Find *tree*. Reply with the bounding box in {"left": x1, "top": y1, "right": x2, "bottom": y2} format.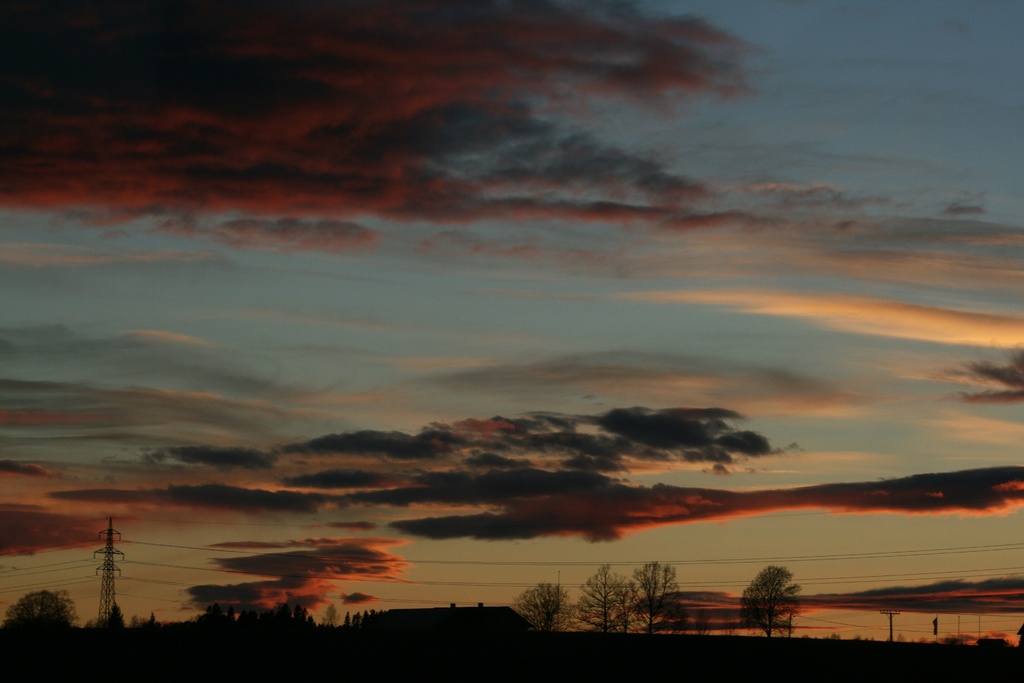
{"left": 98, "top": 597, "right": 125, "bottom": 651}.
